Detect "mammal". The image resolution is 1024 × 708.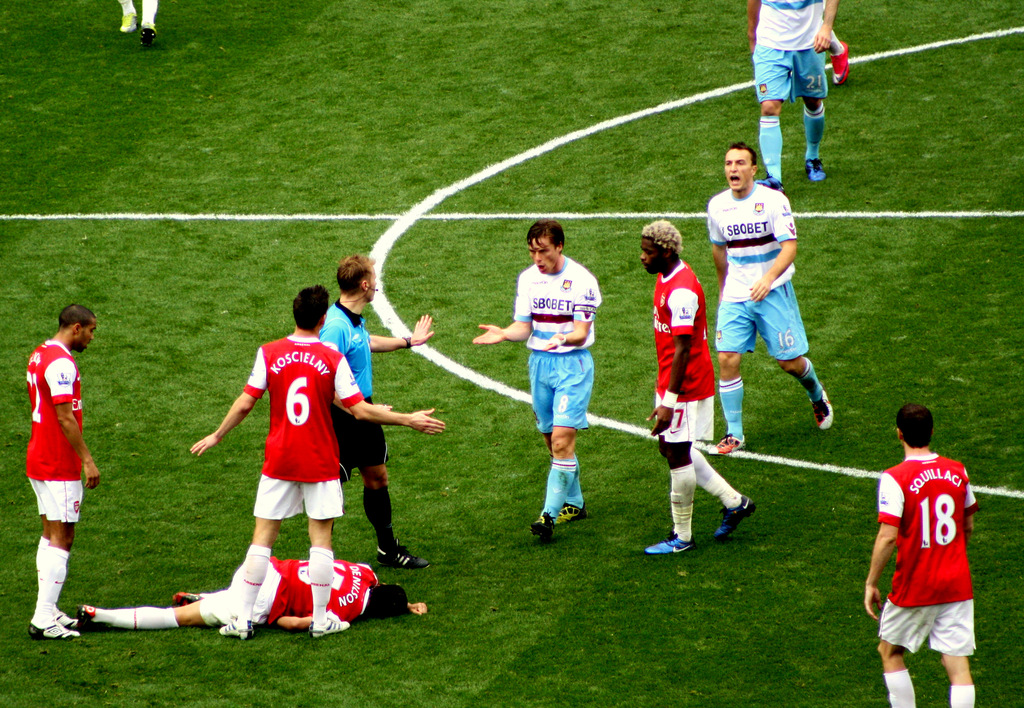
bbox(111, 0, 158, 41).
